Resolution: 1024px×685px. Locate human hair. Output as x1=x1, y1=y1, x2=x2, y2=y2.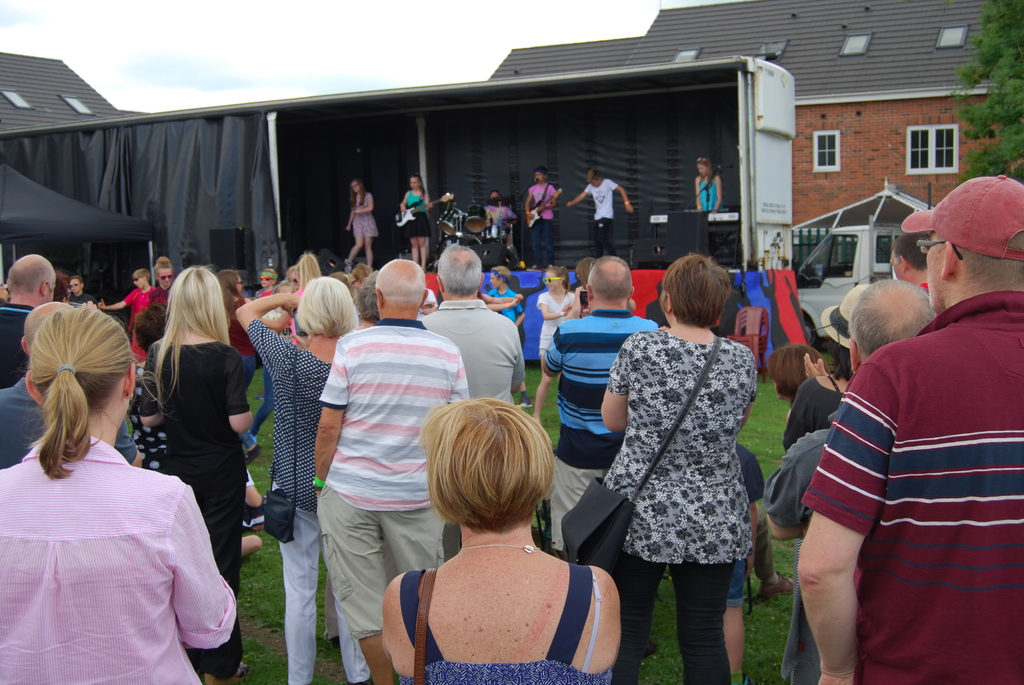
x1=10, y1=252, x2=50, y2=299.
